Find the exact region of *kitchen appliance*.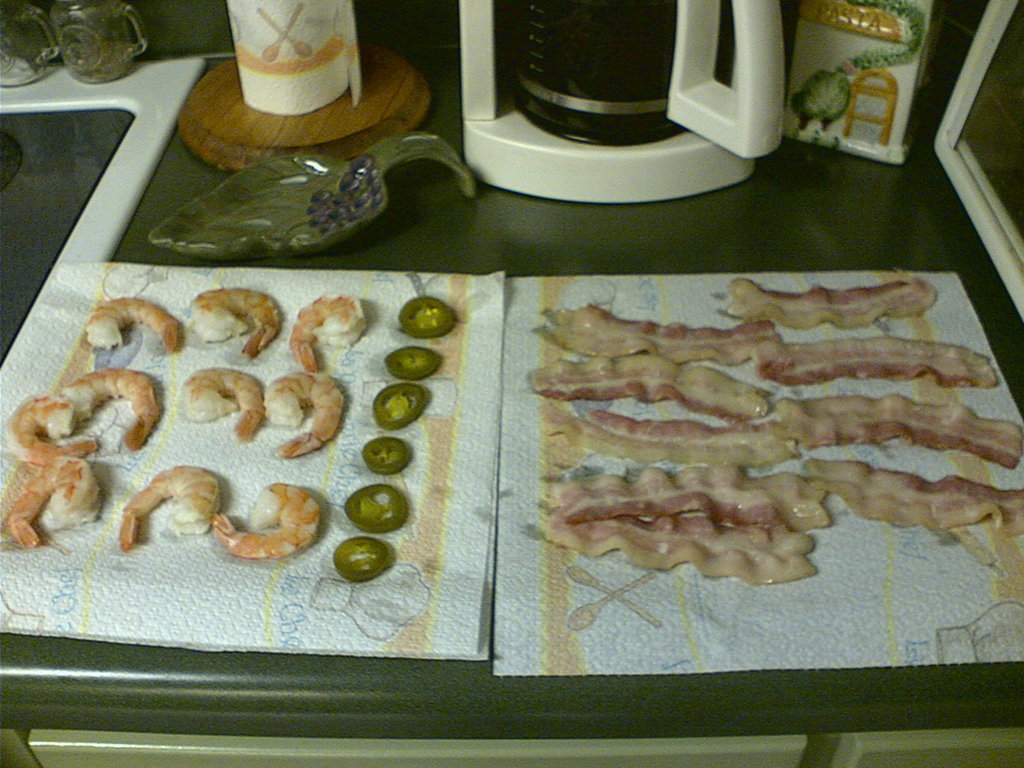
Exact region: (x1=461, y1=0, x2=790, y2=200).
